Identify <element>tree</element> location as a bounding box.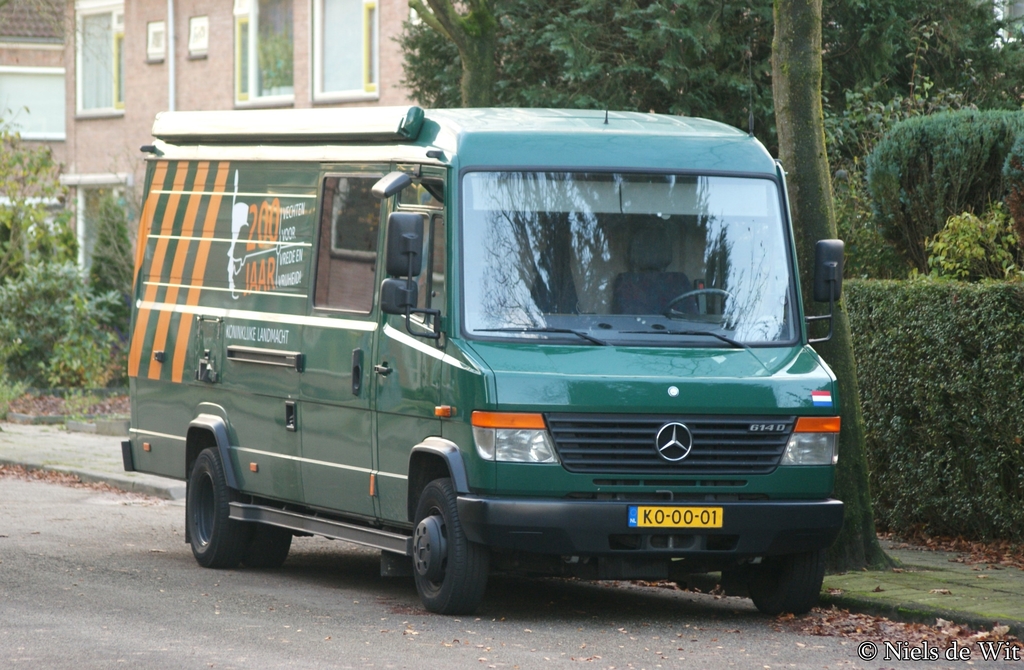
<region>769, 0, 907, 571</region>.
